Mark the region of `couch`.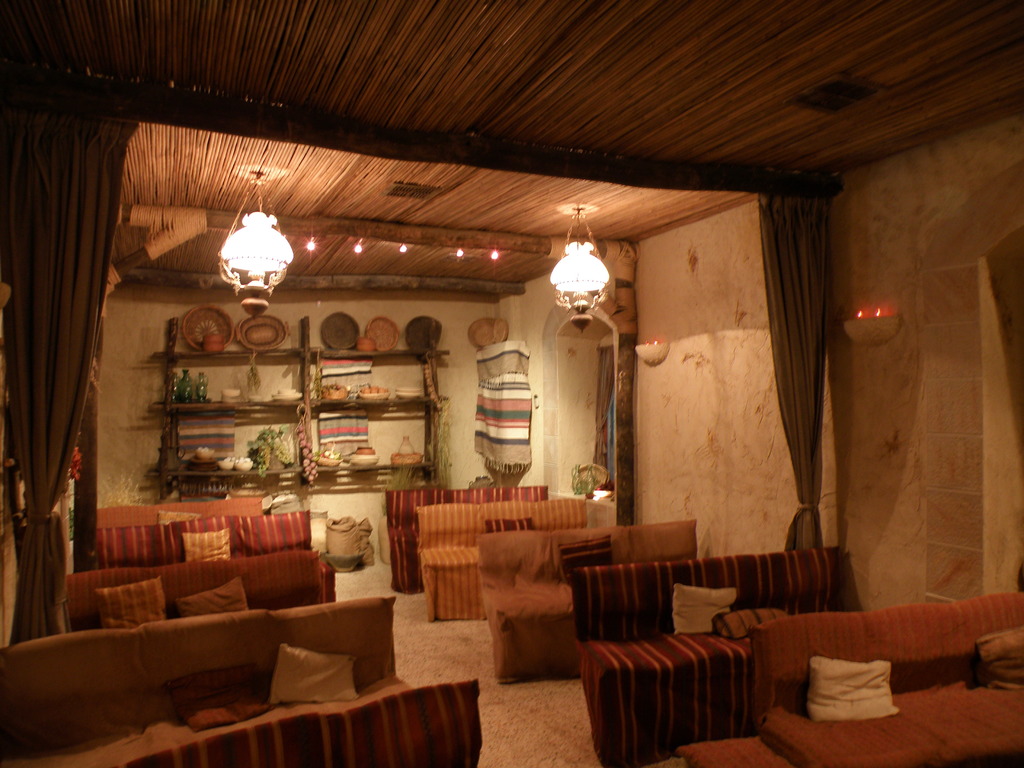
Region: <box>122,672,486,767</box>.
